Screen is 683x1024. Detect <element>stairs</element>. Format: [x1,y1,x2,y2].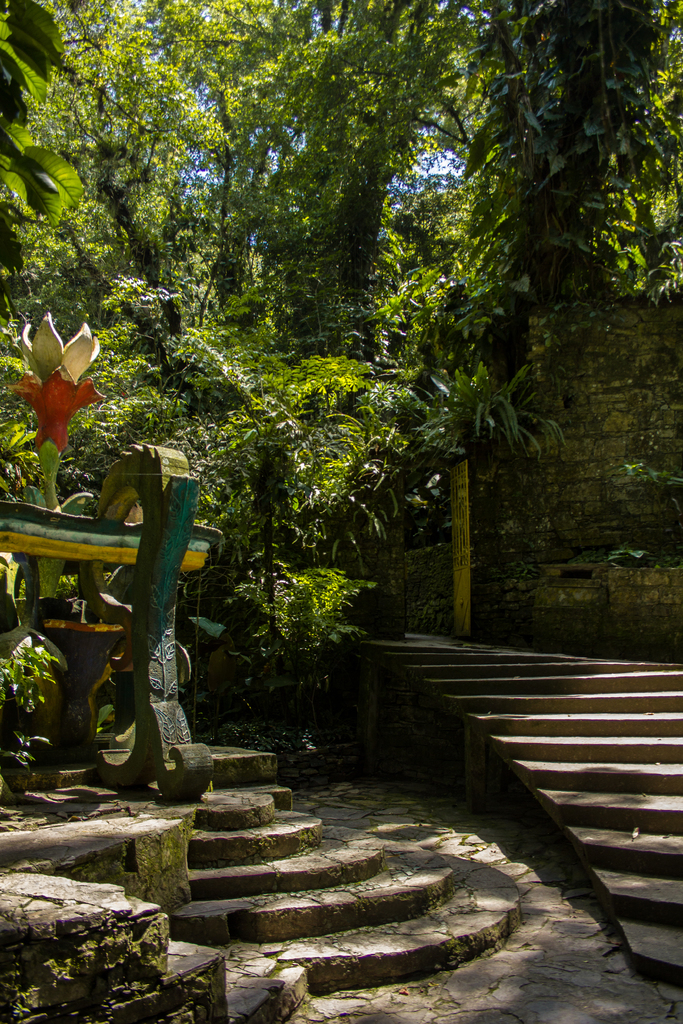
[0,870,313,1023].
